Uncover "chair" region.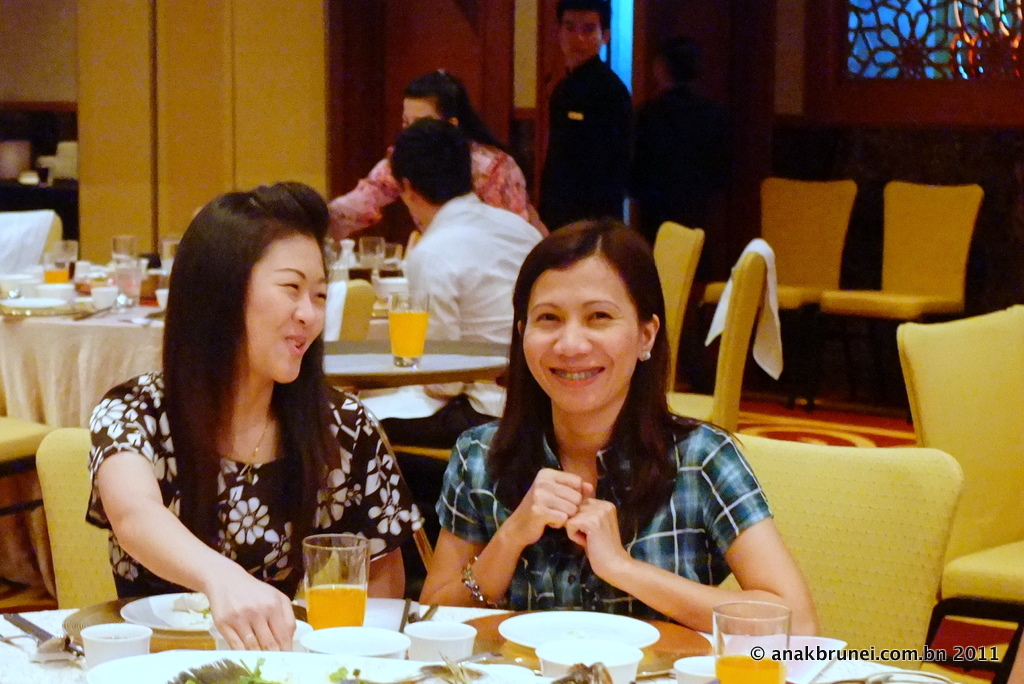
Uncovered: <region>0, 412, 57, 600</region>.
